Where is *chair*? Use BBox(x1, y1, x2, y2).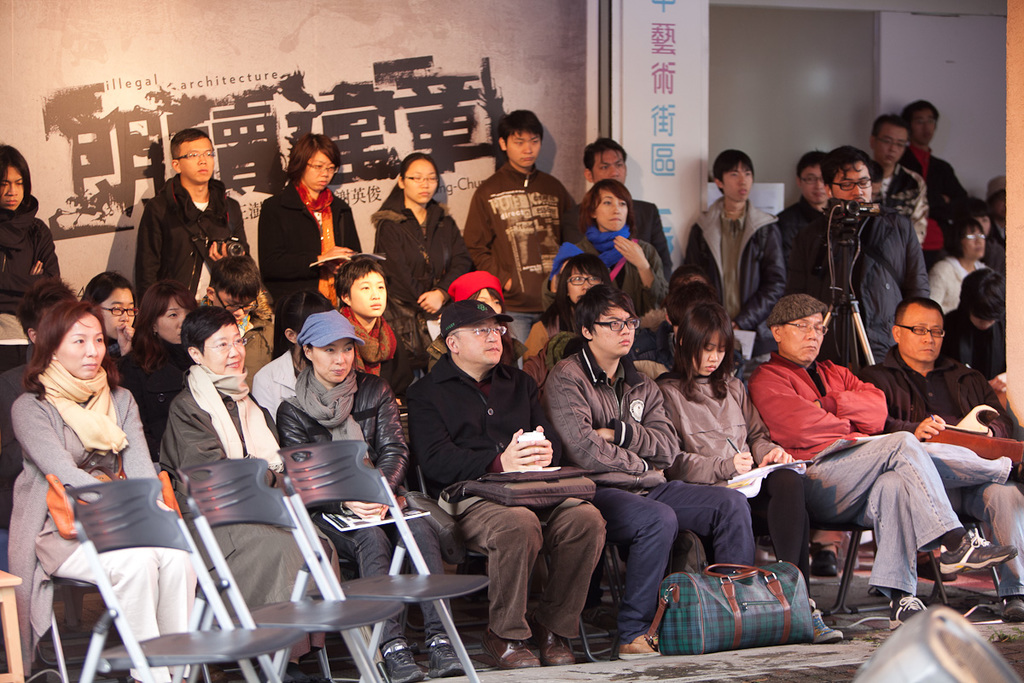
BBox(802, 518, 948, 617).
